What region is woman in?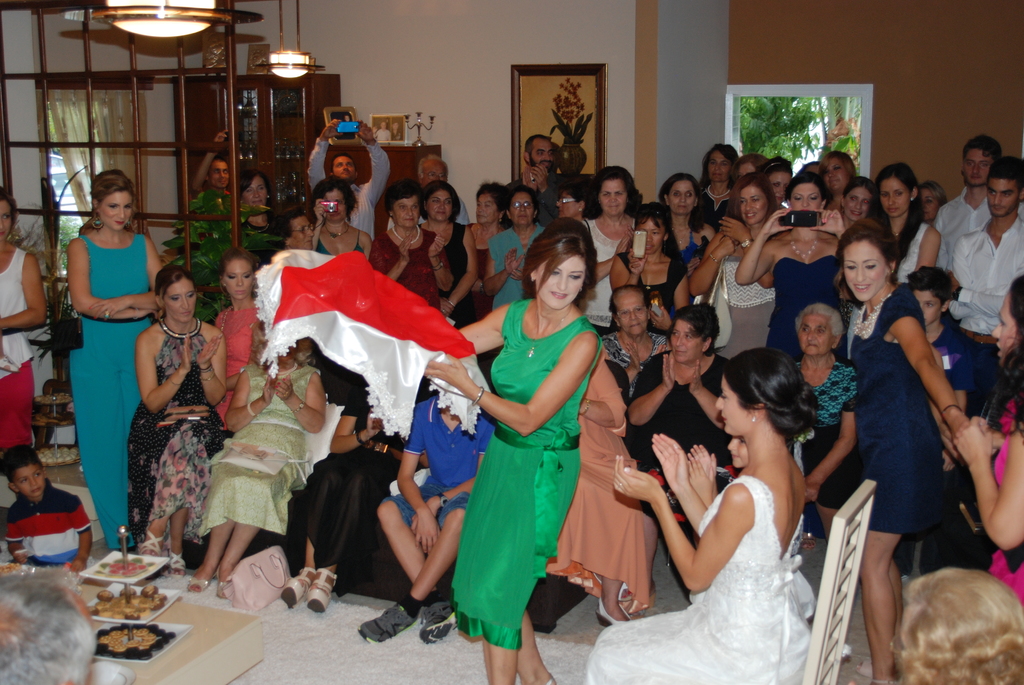
762:155:790:205.
